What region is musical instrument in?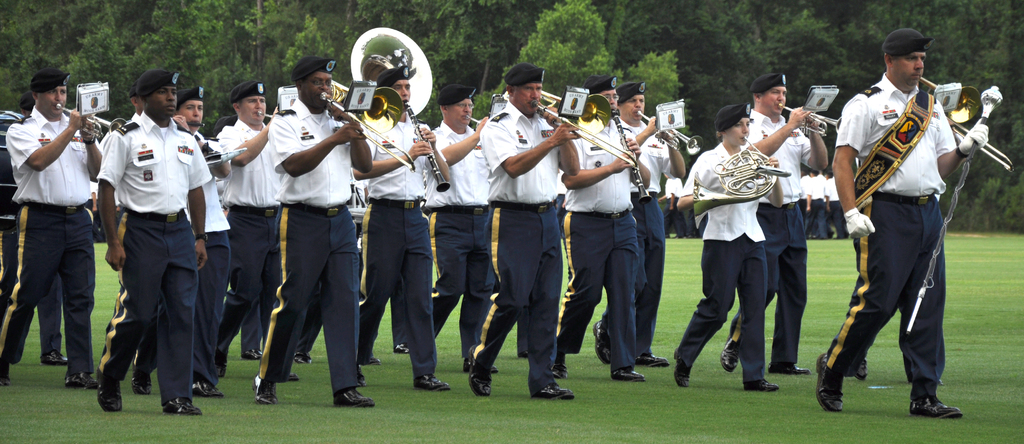
(left=399, top=94, right=451, bottom=192).
